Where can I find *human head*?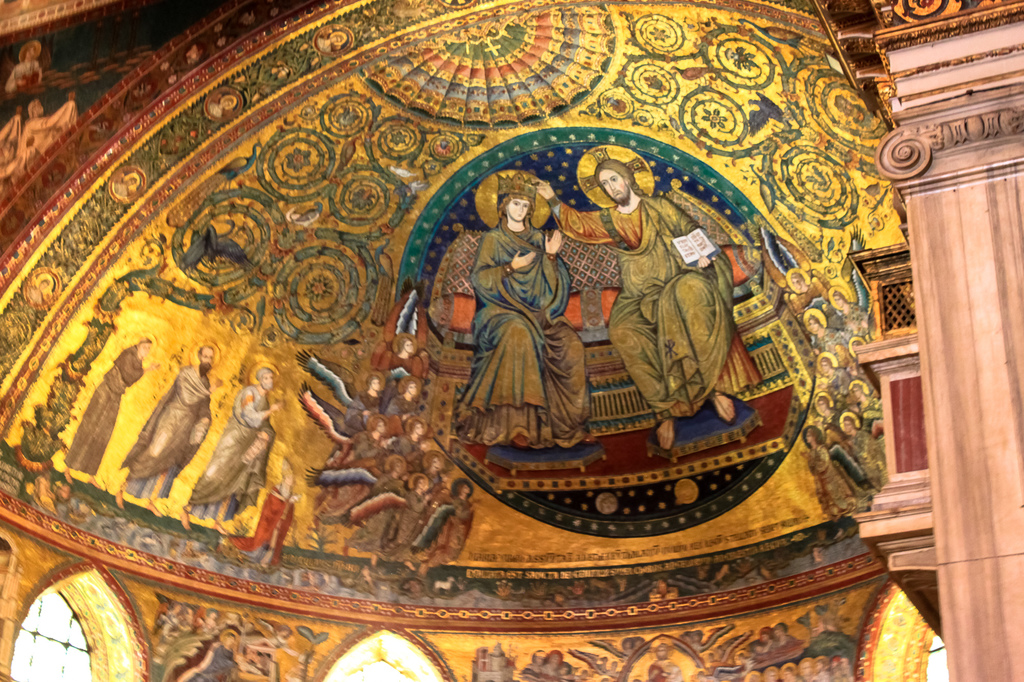
You can find it at 761, 626, 771, 645.
